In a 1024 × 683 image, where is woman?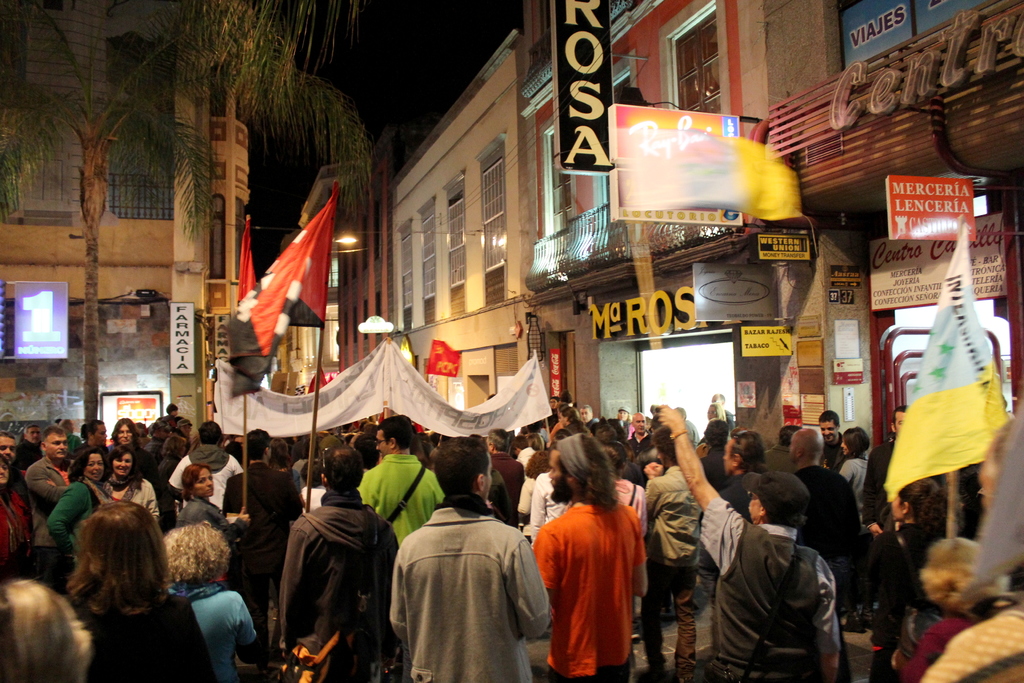
855, 474, 950, 682.
